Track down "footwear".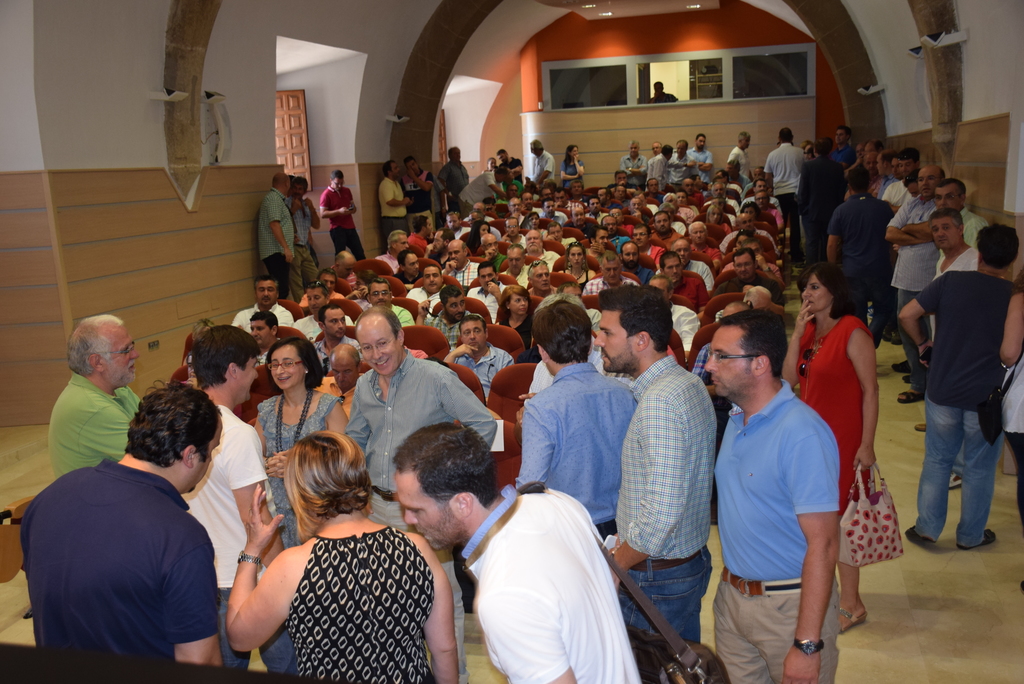
Tracked to rect(835, 600, 868, 637).
